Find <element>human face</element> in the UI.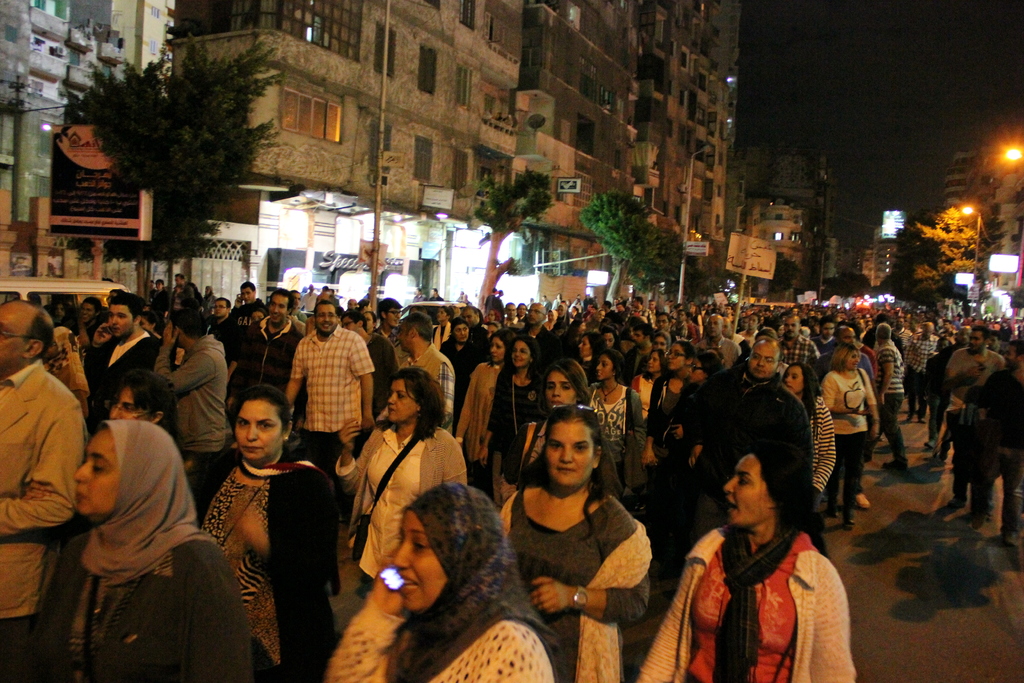
UI element at [x1=396, y1=506, x2=448, y2=608].
